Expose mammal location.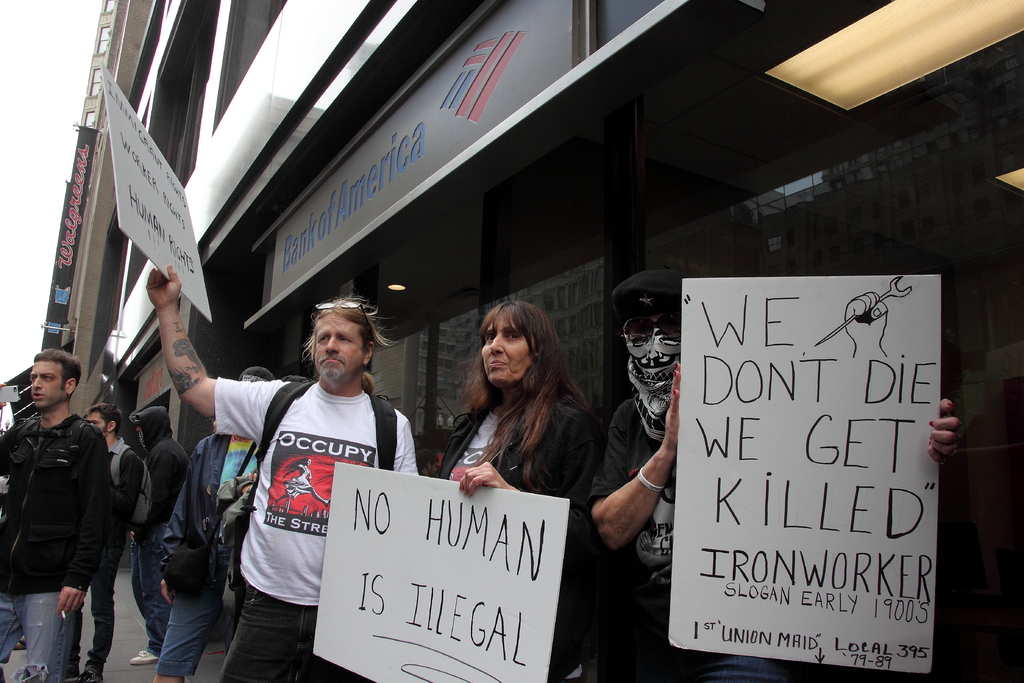
Exposed at (588,267,964,682).
